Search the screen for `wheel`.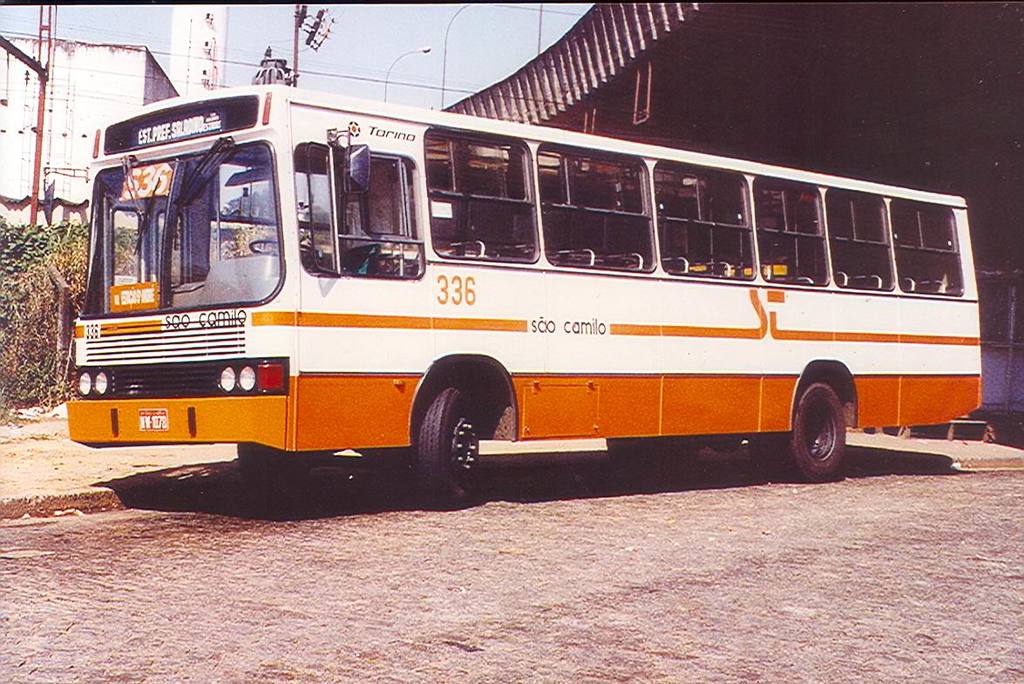
Found at 781, 383, 844, 477.
